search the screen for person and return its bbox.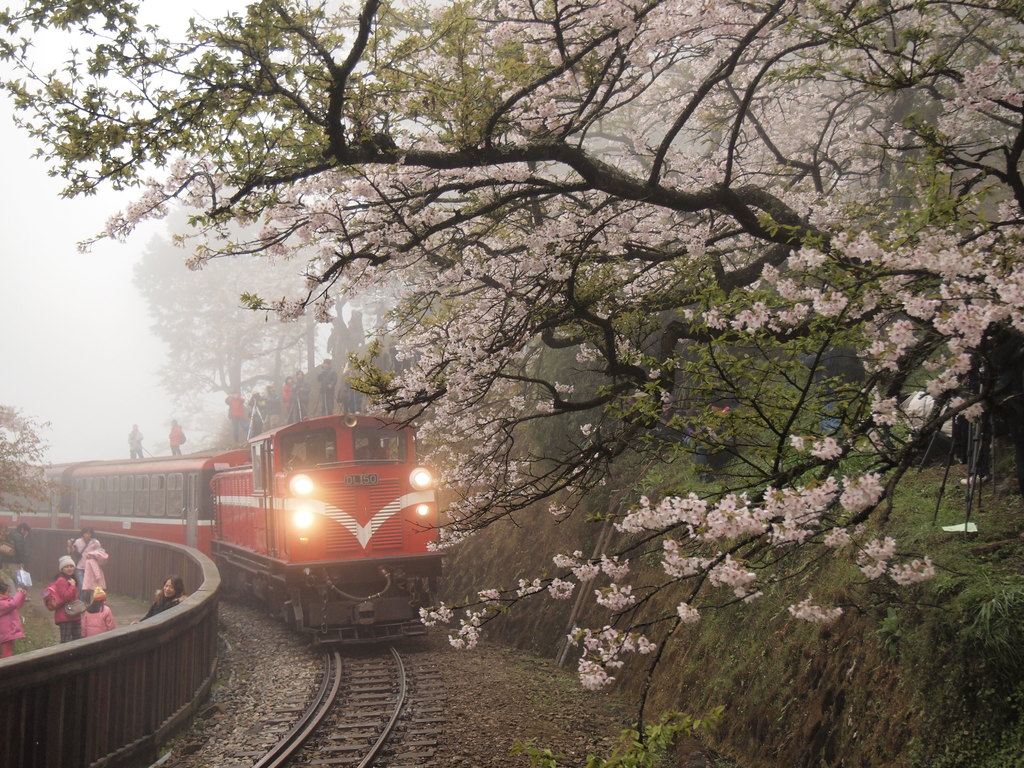
Found: bbox(337, 368, 355, 417).
